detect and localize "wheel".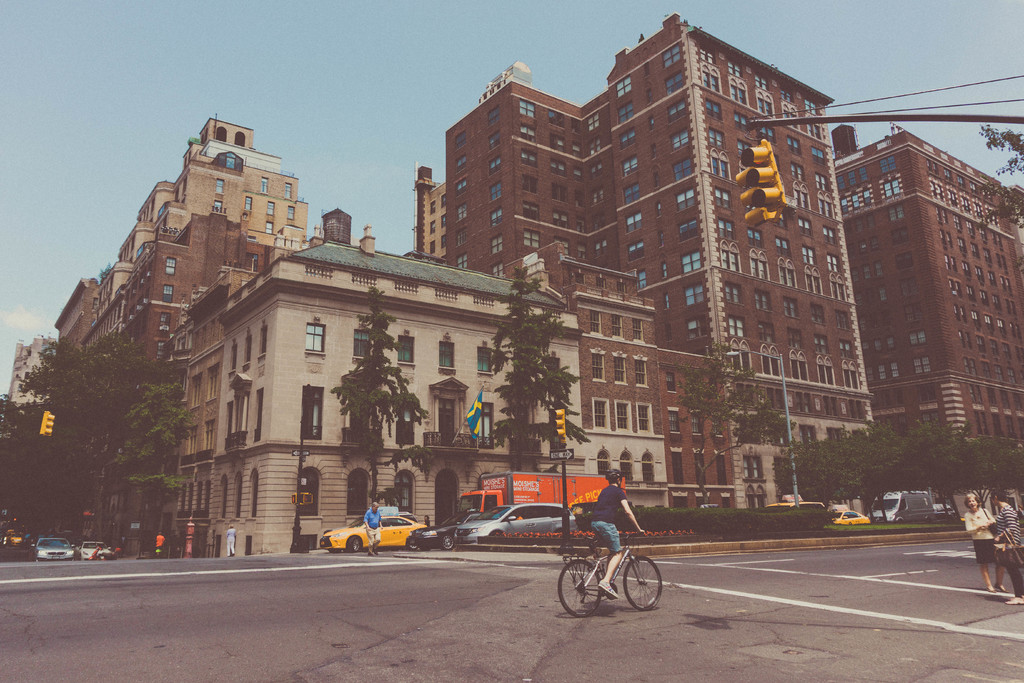
Localized at [x1=599, y1=553, x2=667, y2=620].
